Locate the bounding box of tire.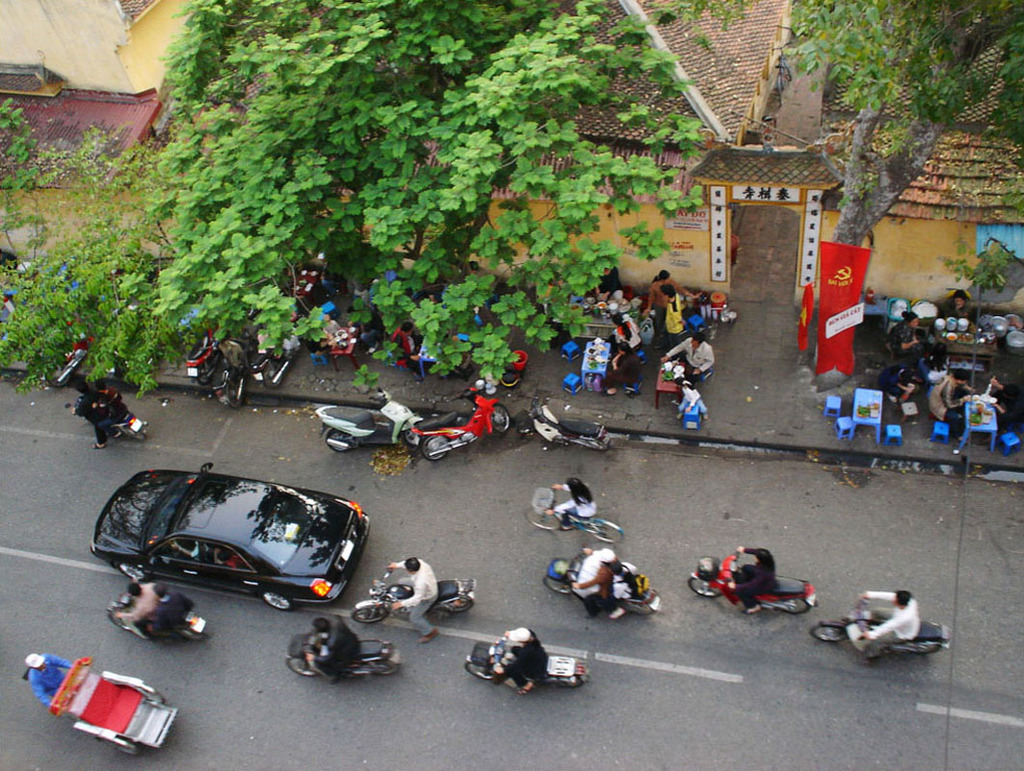
Bounding box: [372, 661, 399, 676].
